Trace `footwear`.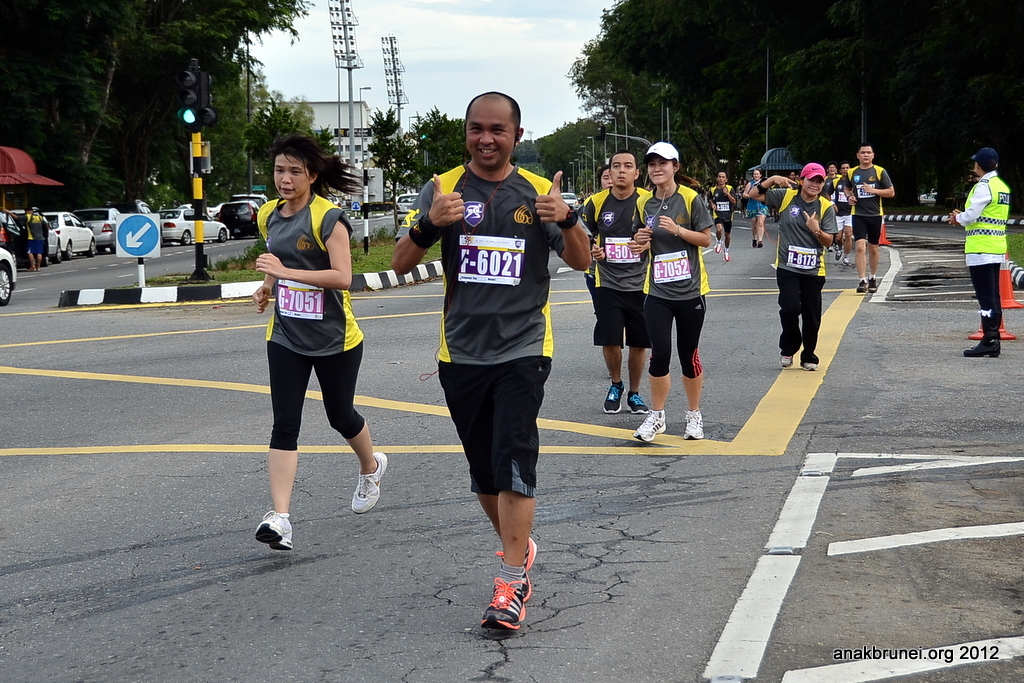
Traced to rect(602, 381, 625, 412).
